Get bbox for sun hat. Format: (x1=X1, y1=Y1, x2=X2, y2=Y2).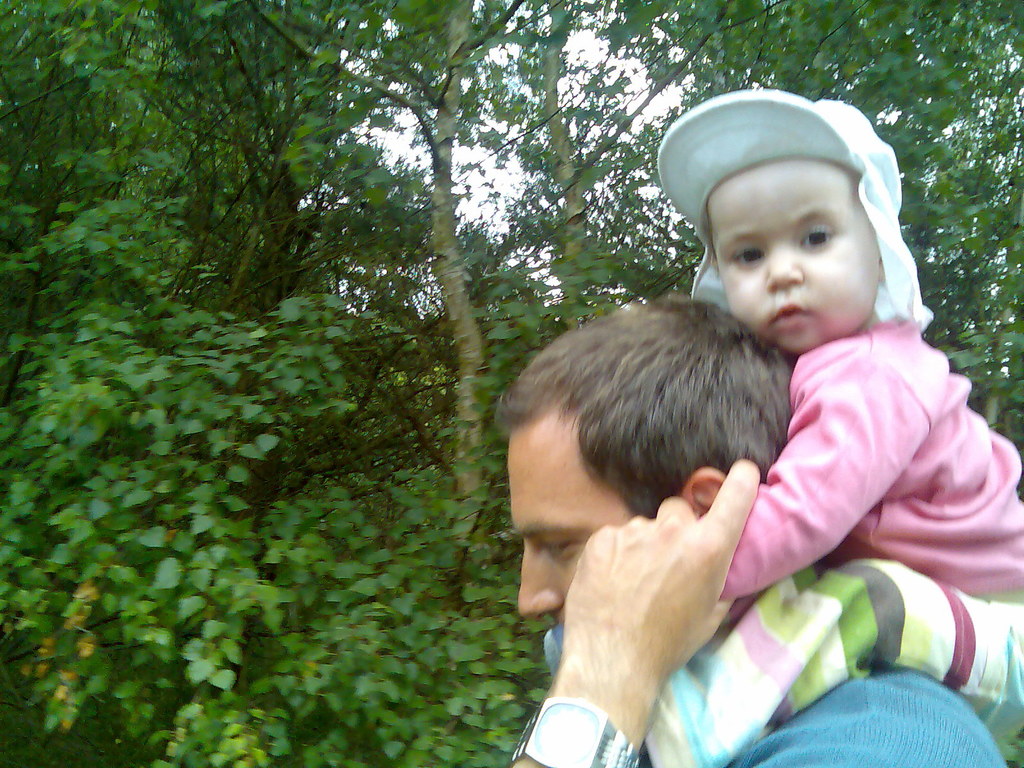
(x1=659, y1=90, x2=942, y2=326).
